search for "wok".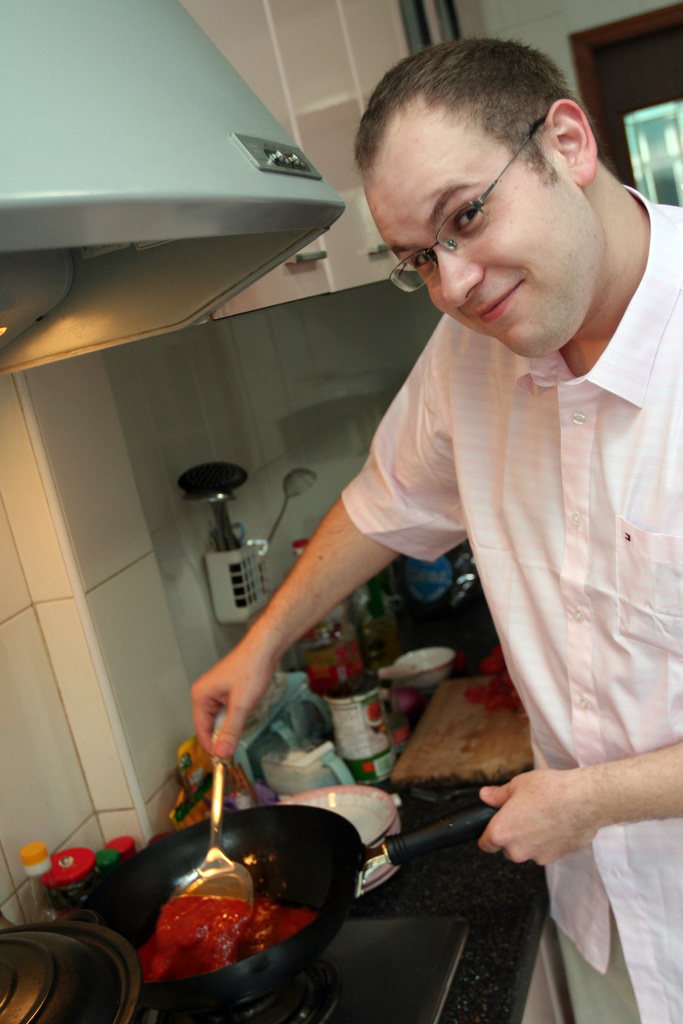
Found at {"x1": 47, "y1": 797, "x2": 514, "y2": 1012}.
